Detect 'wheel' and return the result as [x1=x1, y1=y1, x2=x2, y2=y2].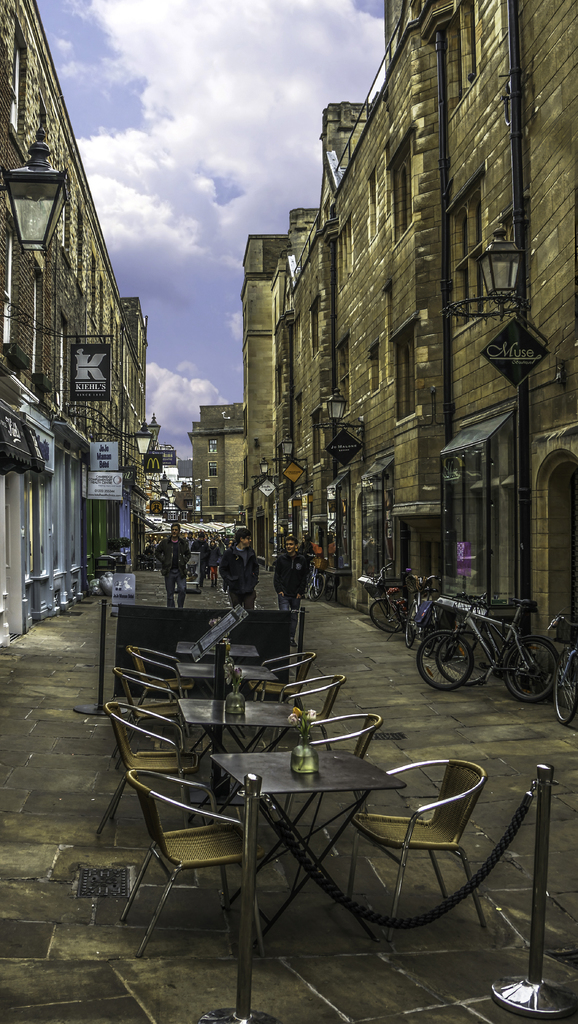
[x1=418, y1=630, x2=470, y2=688].
